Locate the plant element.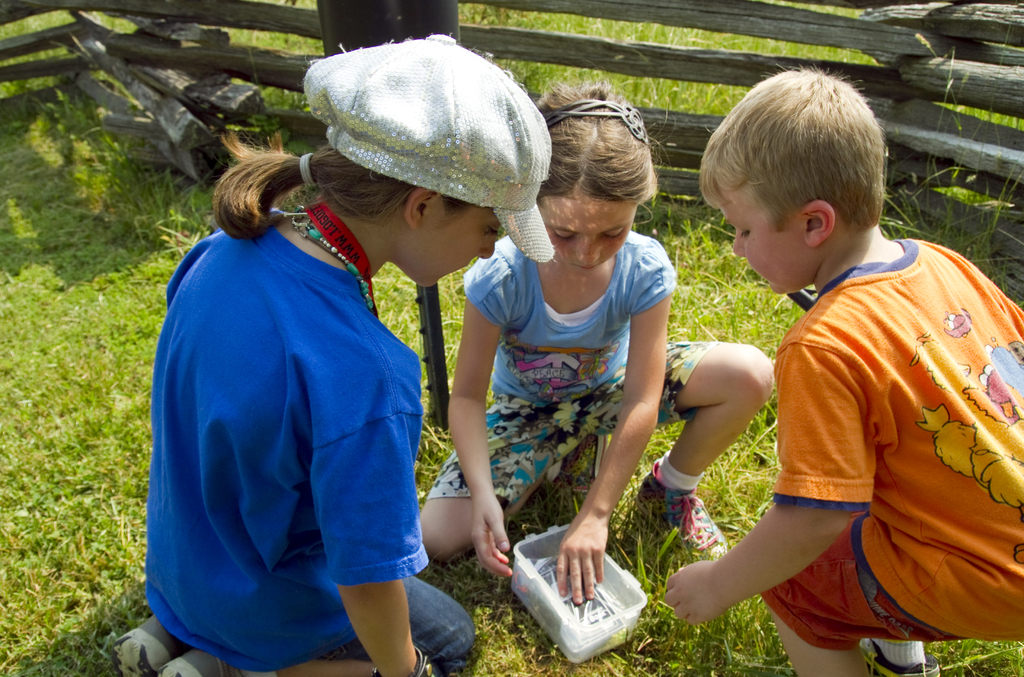
Element bbox: (417, 547, 801, 676).
